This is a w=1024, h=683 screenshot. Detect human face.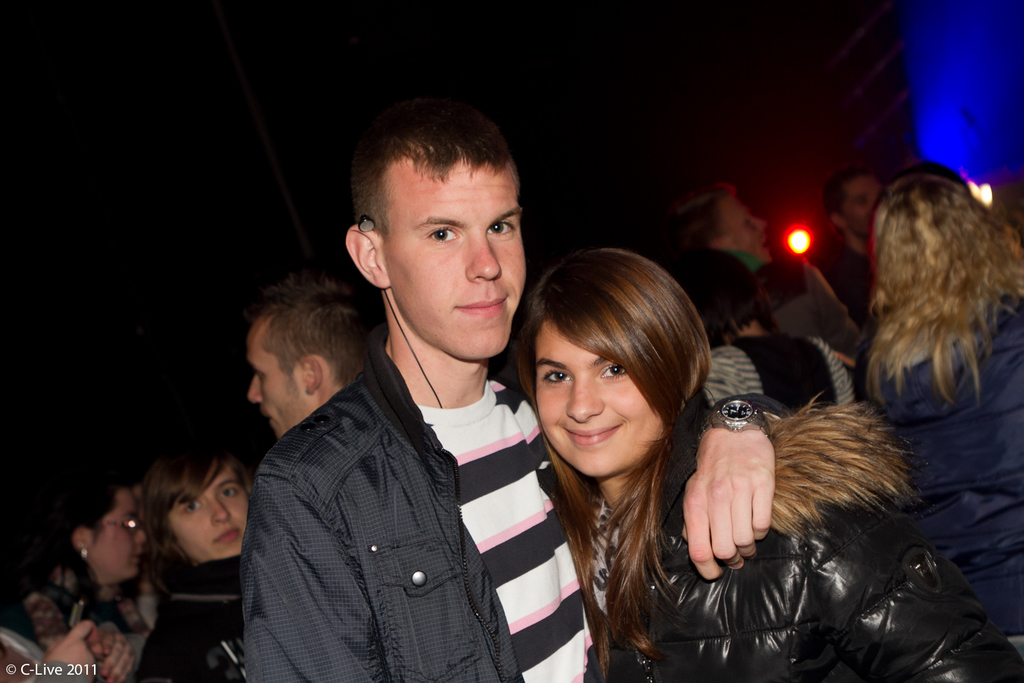
box(844, 173, 883, 239).
